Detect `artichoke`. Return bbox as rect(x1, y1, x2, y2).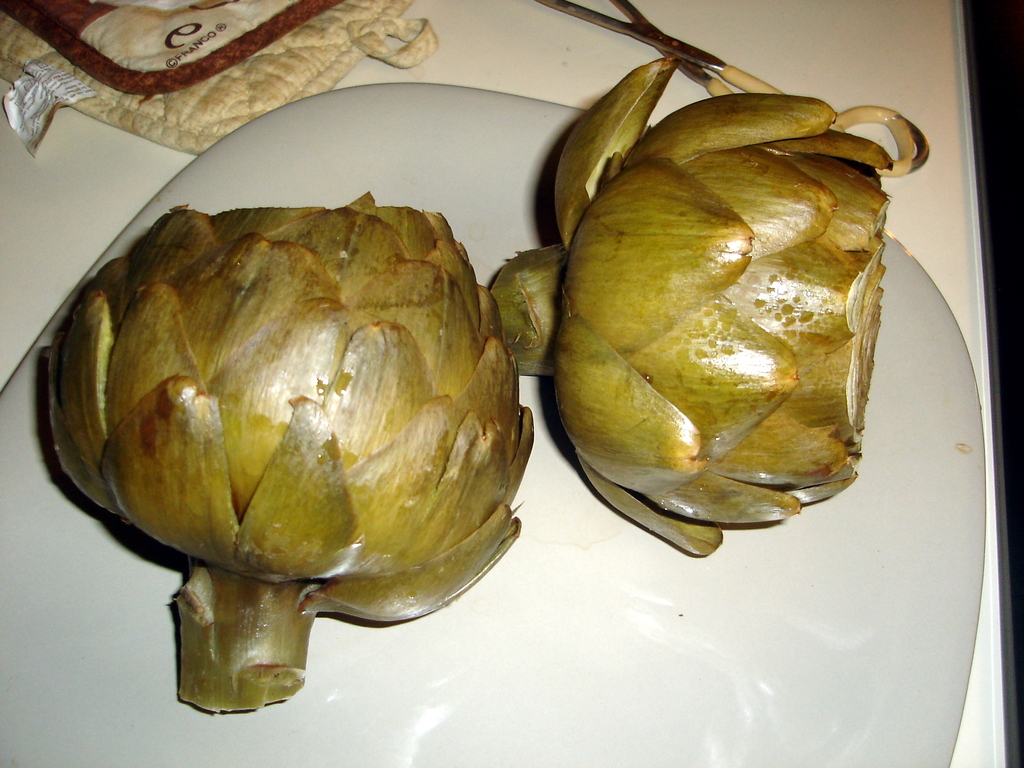
rect(488, 52, 897, 564).
